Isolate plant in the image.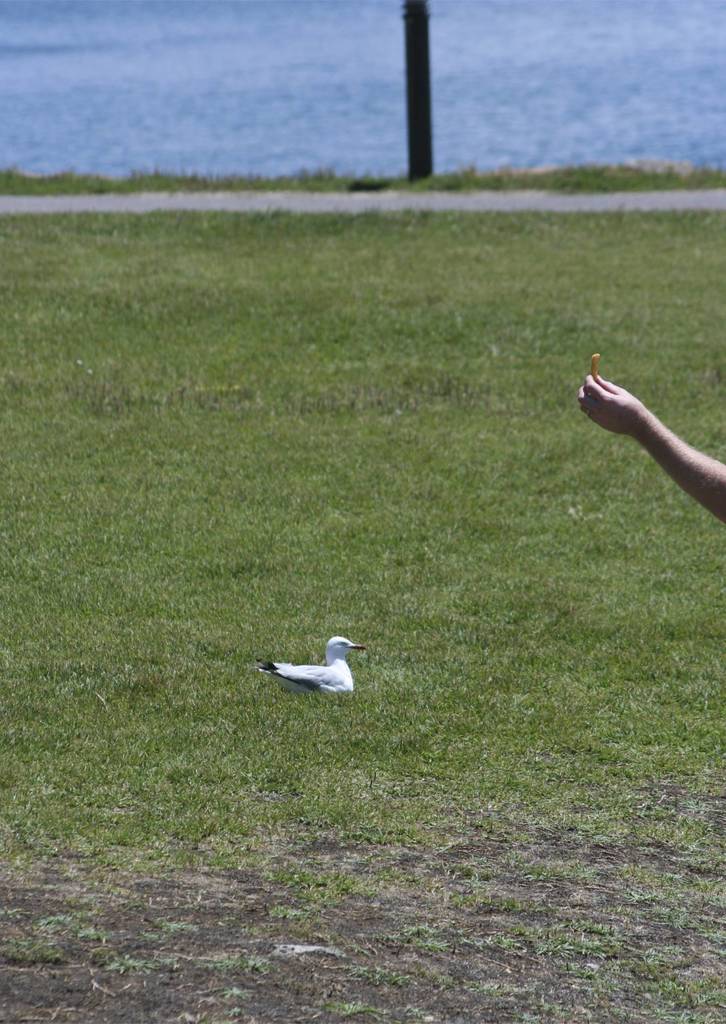
Isolated region: {"x1": 576, "y1": 982, "x2": 617, "y2": 1005}.
